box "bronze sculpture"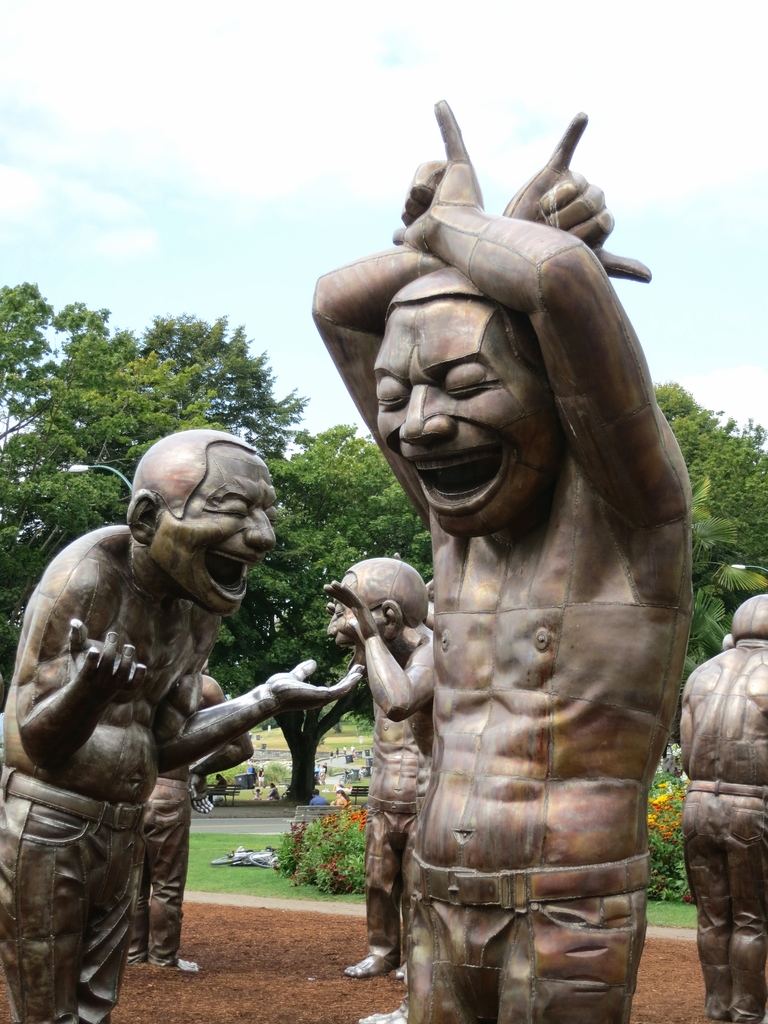
left=308, top=100, right=693, bottom=1023
